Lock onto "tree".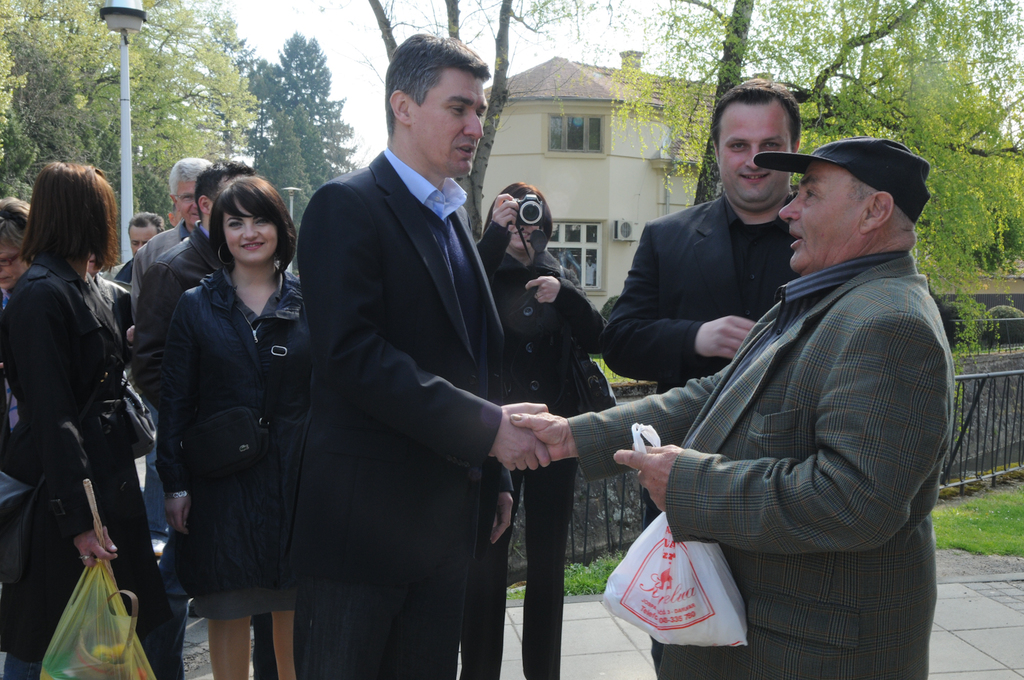
Locked: 581/0/1023/354.
